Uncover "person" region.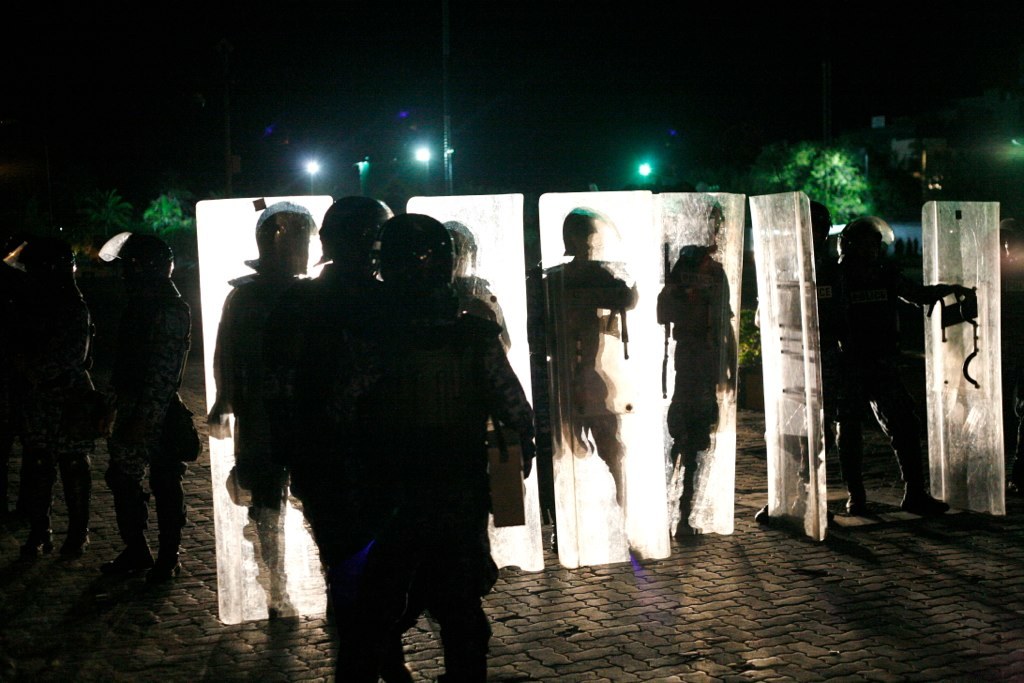
Uncovered: <region>105, 236, 195, 581</region>.
